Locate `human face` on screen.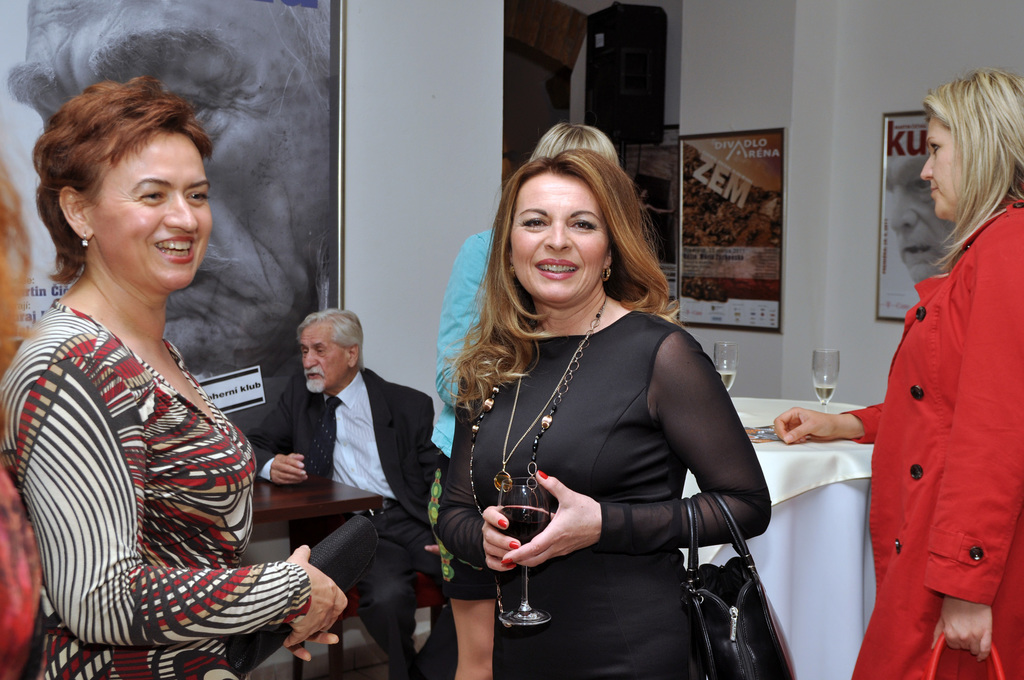
On screen at <box>920,118,954,210</box>.
